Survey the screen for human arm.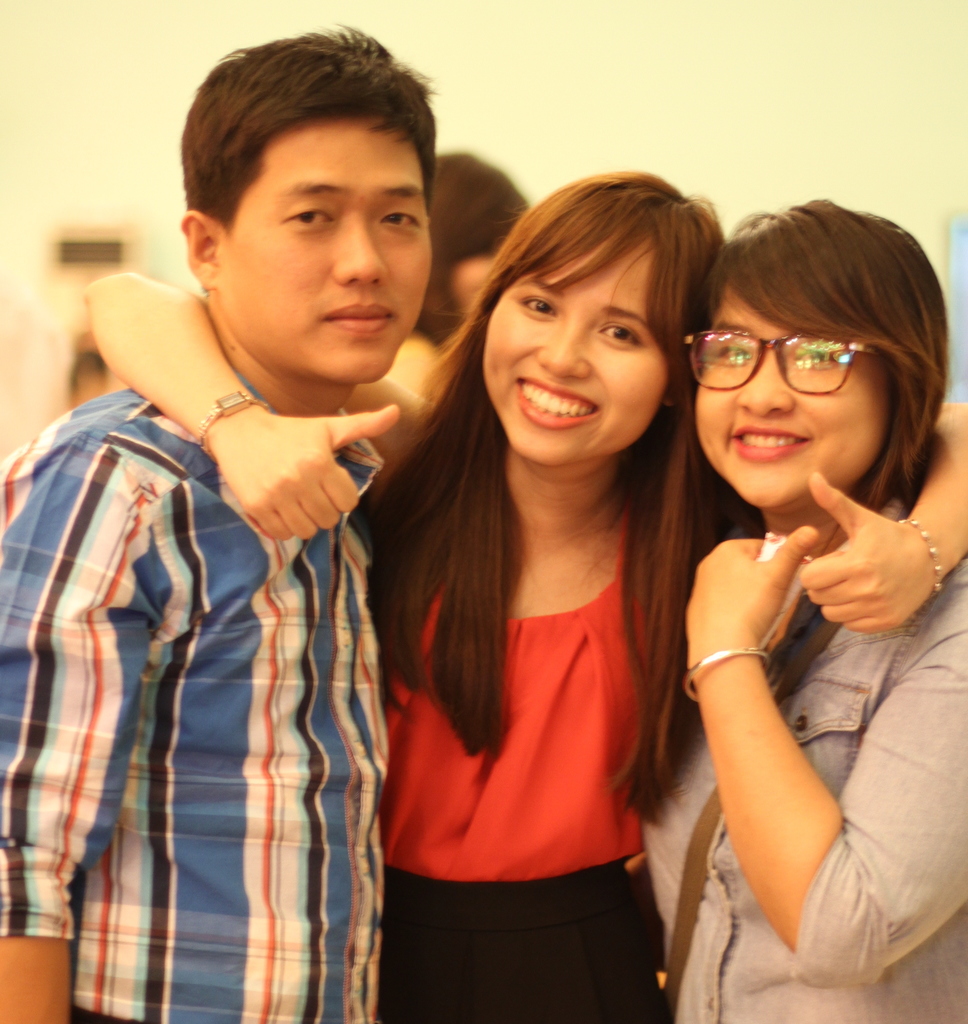
Survey found: <bbox>0, 438, 193, 1023</bbox>.
